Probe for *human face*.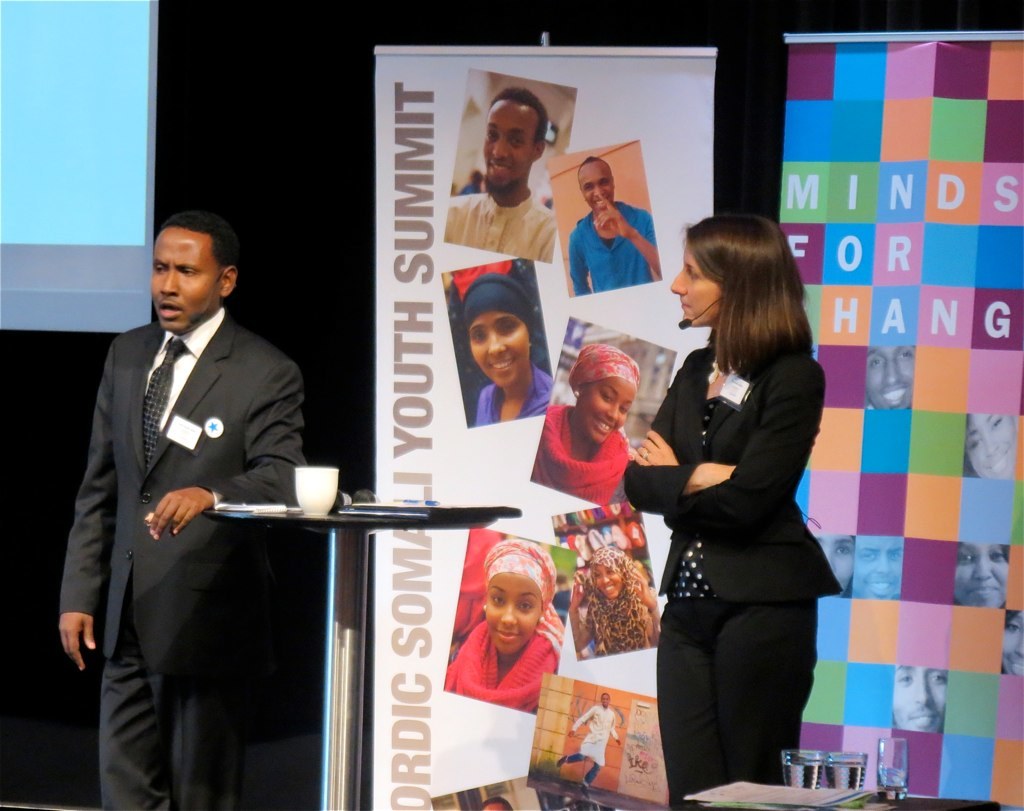
Probe result: <bbox>809, 531, 860, 598</bbox>.
